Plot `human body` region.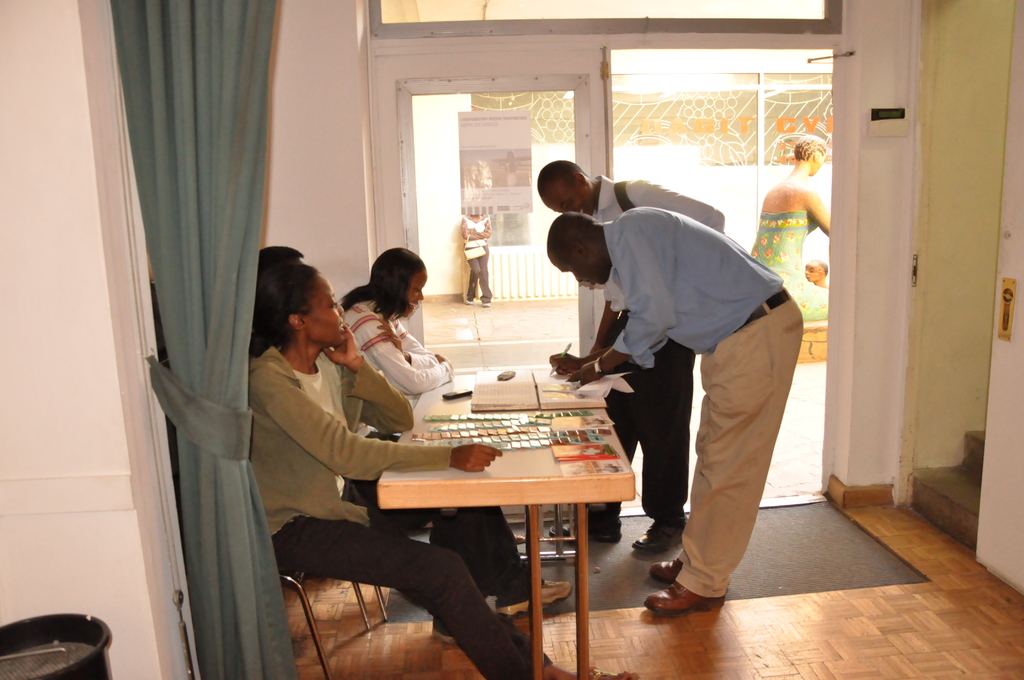
Plotted at <box>463,207,496,324</box>.
